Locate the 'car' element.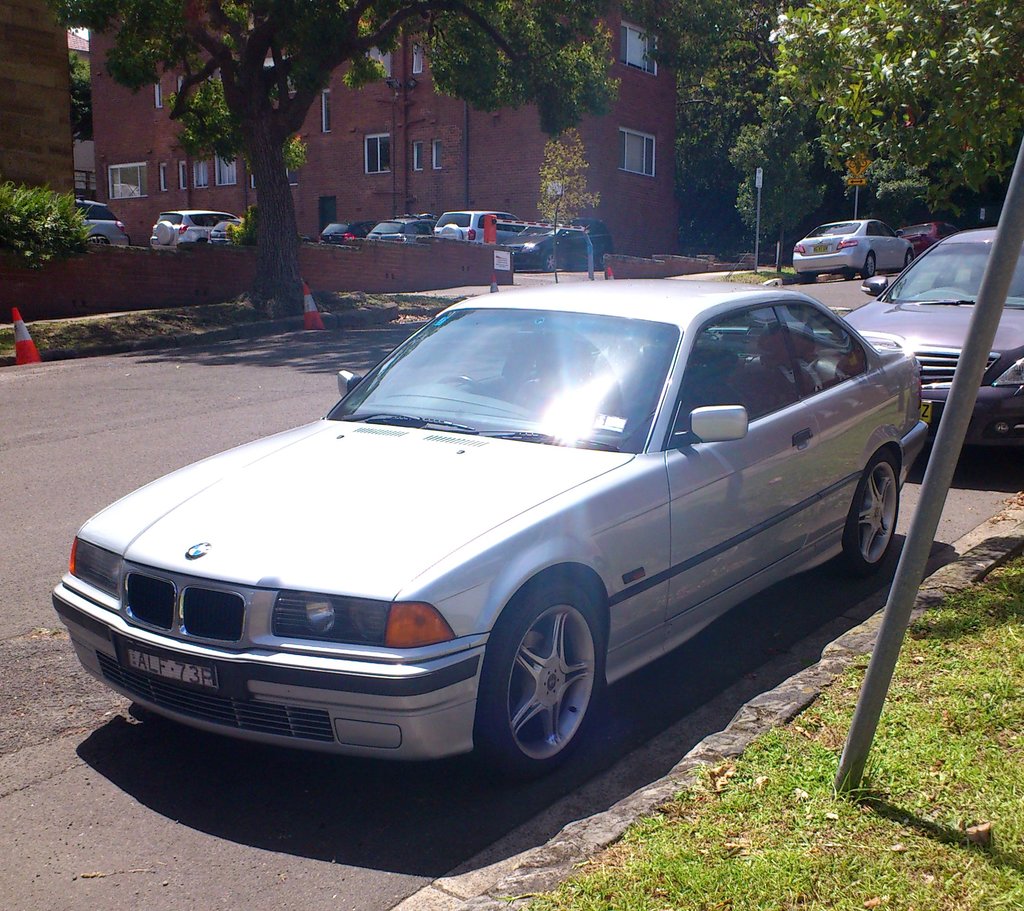
Element bbox: Rect(852, 210, 1023, 472).
